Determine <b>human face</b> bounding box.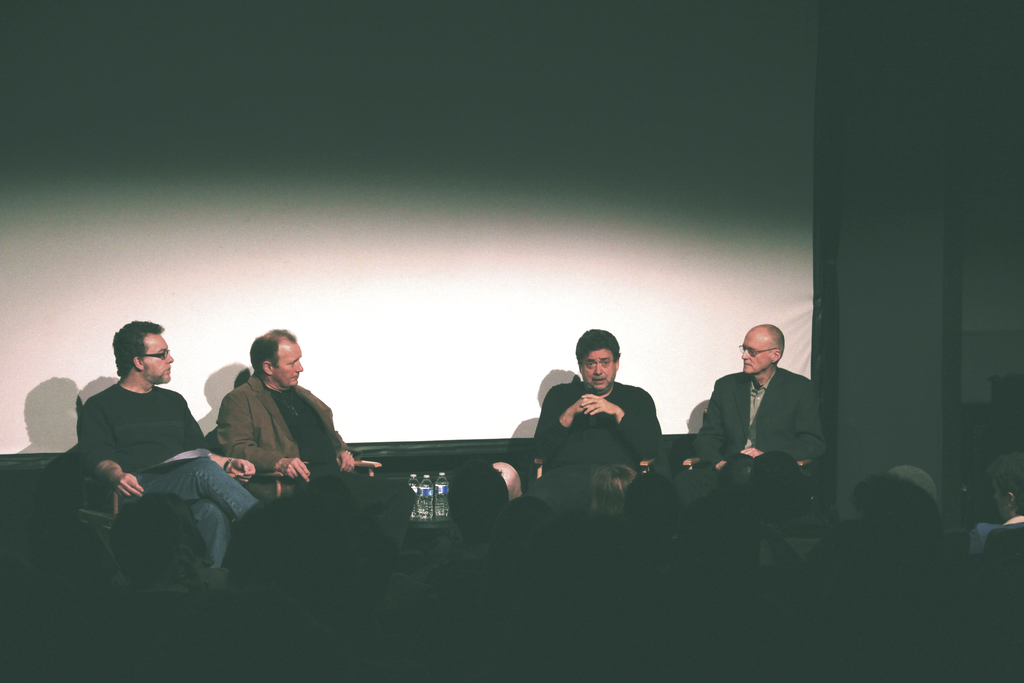
Determined: [144,331,174,384].
